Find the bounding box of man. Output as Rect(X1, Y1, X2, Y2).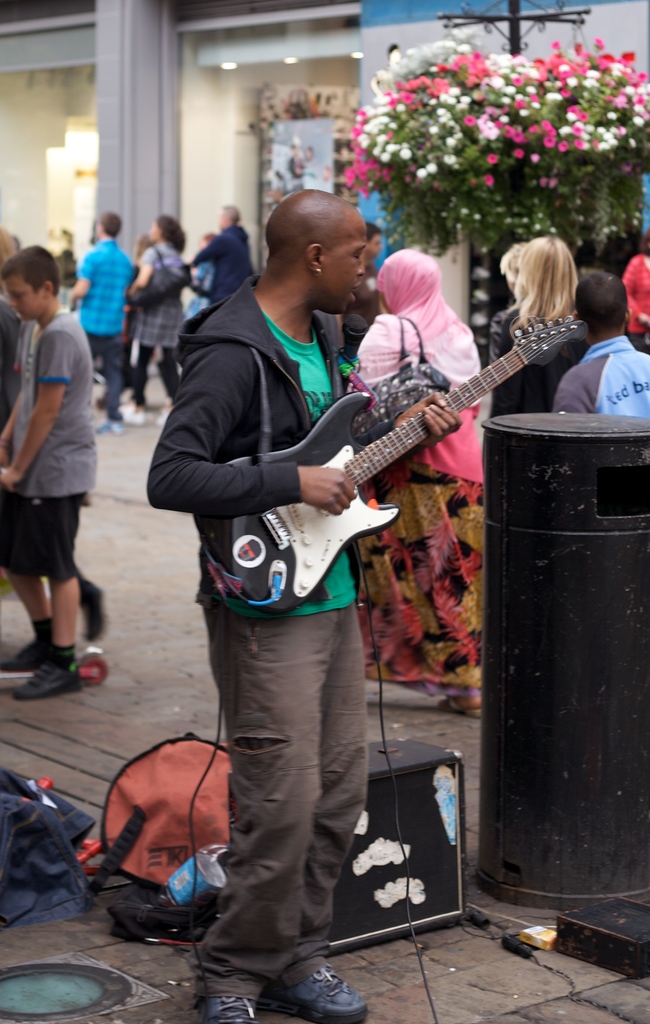
Rect(191, 202, 252, 321).
